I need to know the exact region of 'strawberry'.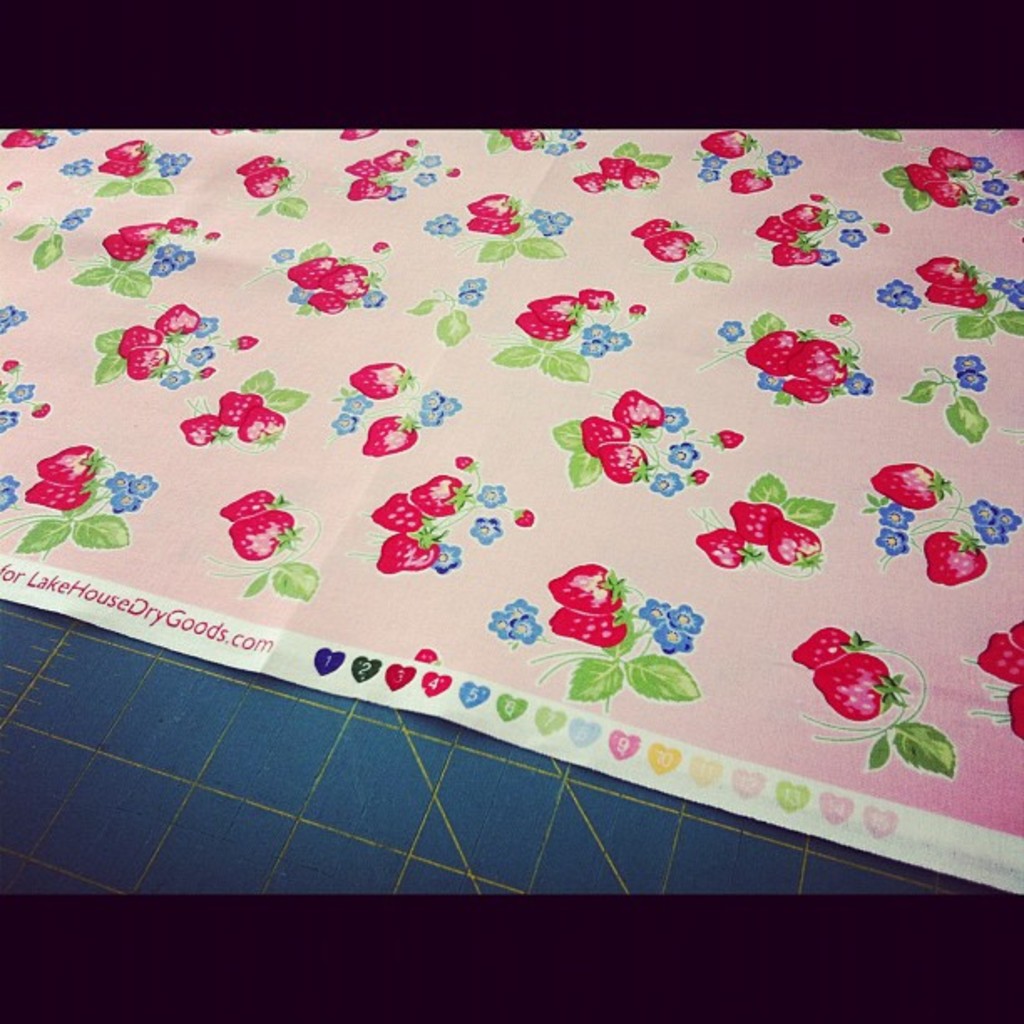
Region: <bbox>408, 470, 472, 522</bbox>.
